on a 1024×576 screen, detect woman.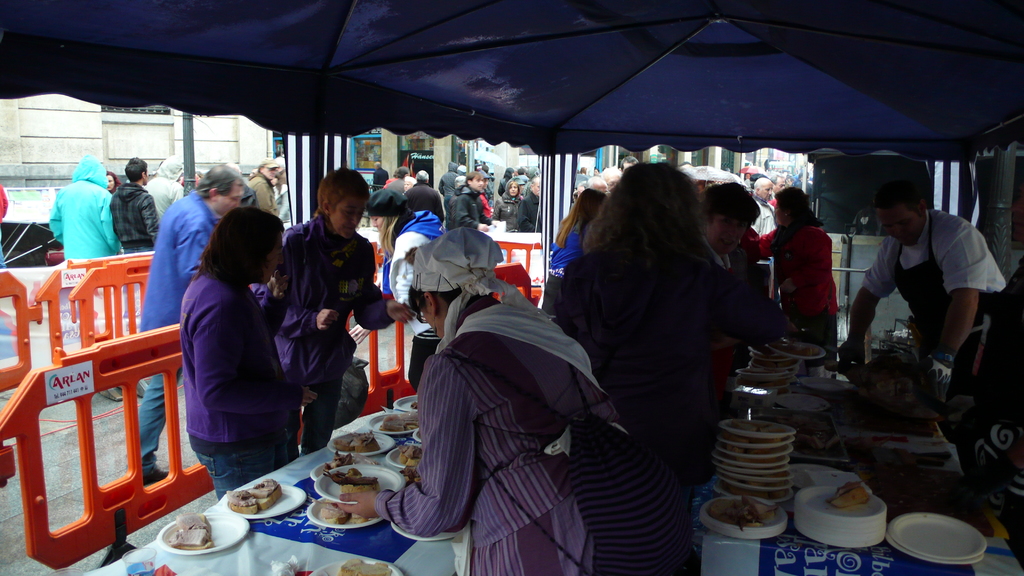
bbox=(246, 166, 419, 461).
